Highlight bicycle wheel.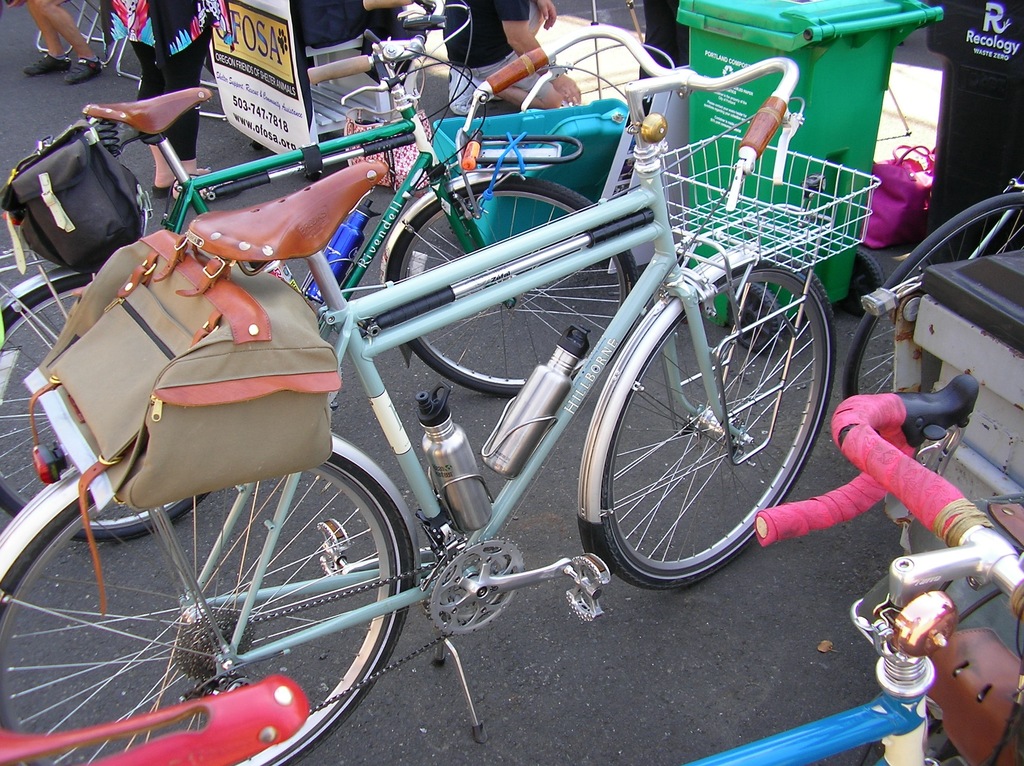
Highlighted region: bbox(598, 256, 838, 588).
